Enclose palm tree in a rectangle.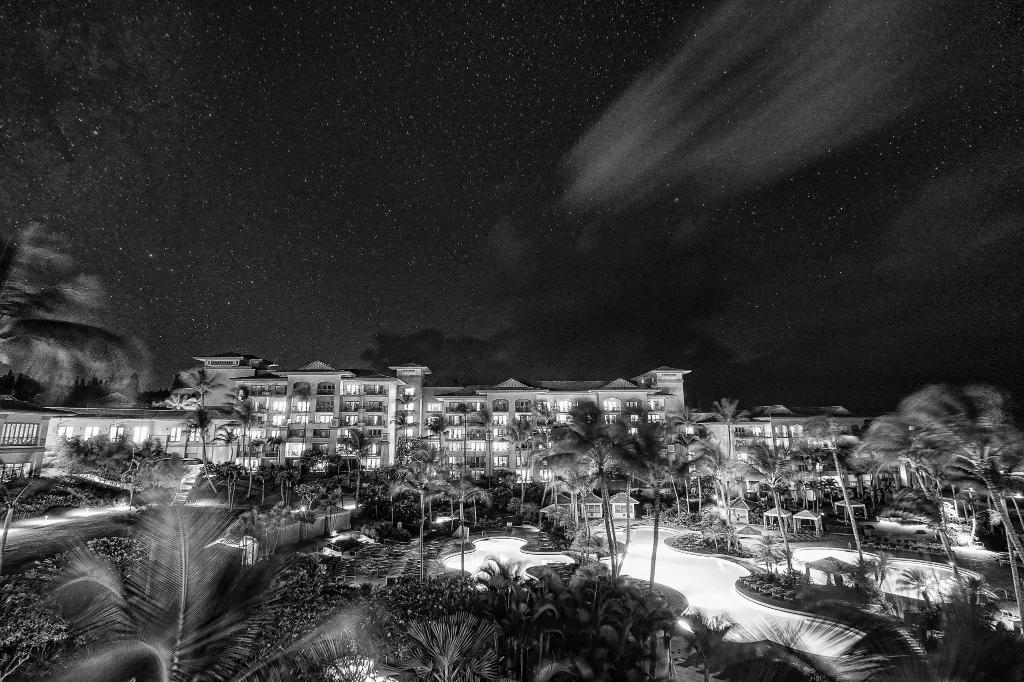
[x1=862, y1=385, x2=1023, y2=564].
